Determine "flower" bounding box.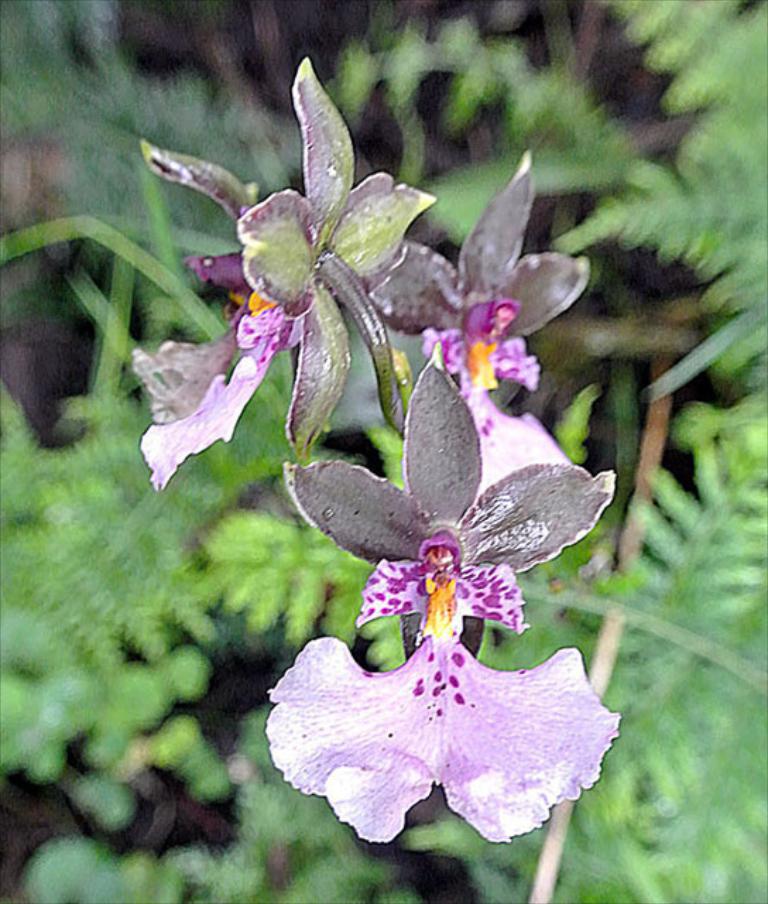
Determined: region(124, 56, 620, 853).
